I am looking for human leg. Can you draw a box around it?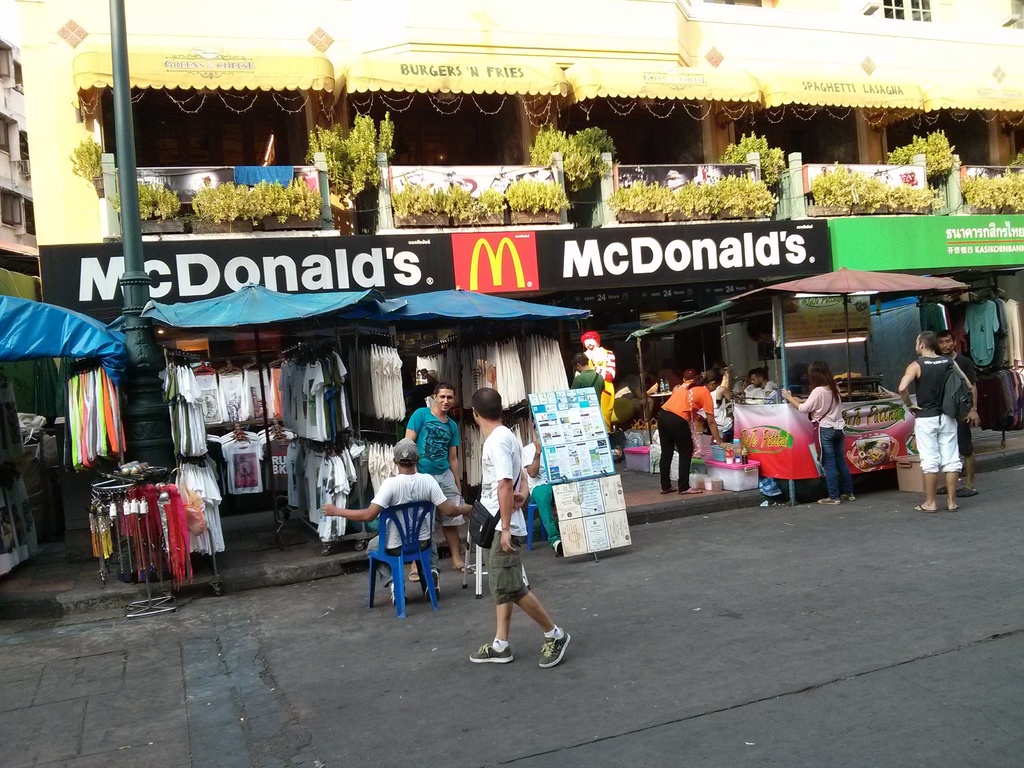
Sure, the bounding box is <region>919, 471, 936, 514</region>.
